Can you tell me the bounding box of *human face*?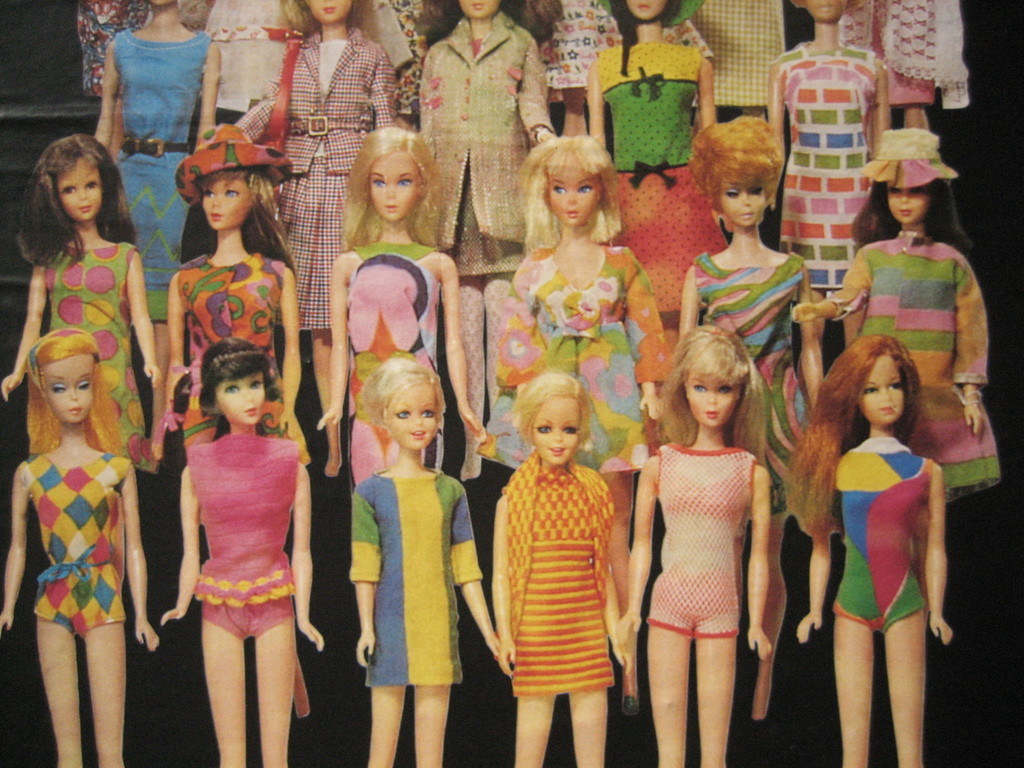
<region>531, 406, 579, 465</region>.
